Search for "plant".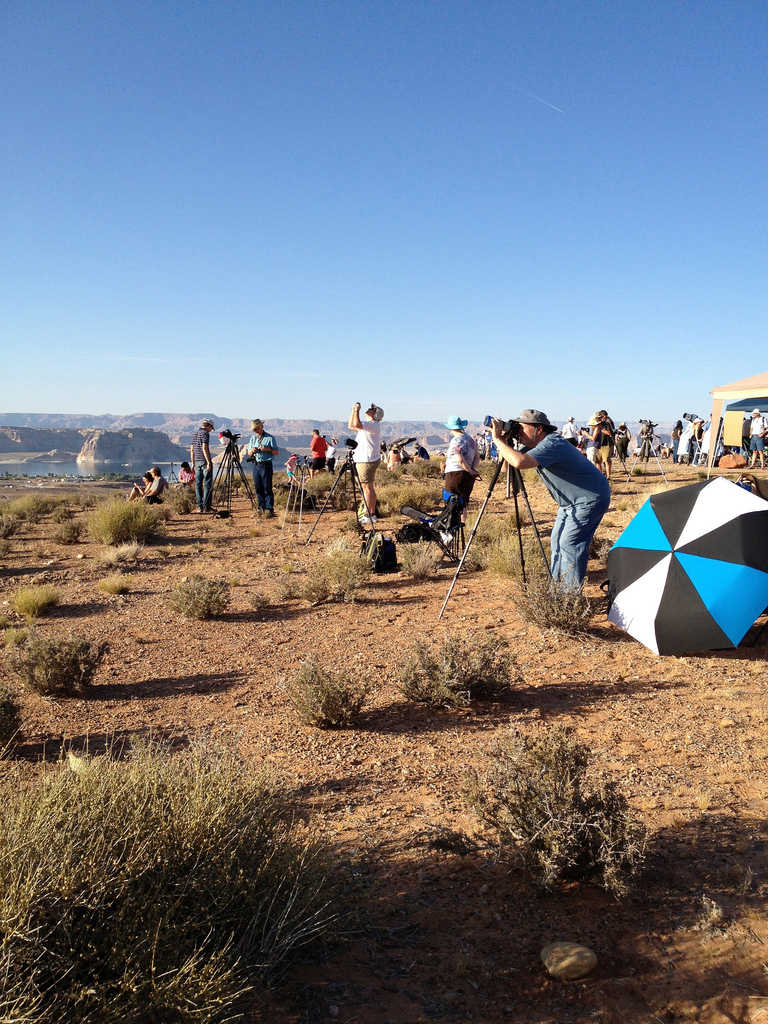
Found at crop(68, 490, 107, 508).
